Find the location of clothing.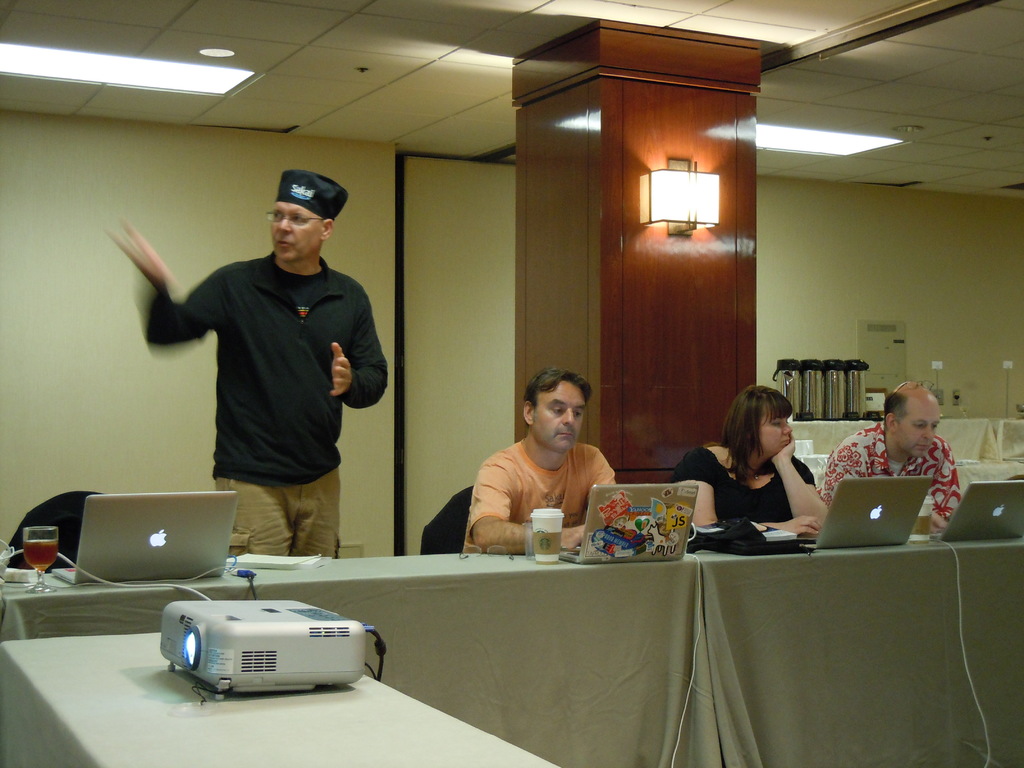
Location: (left=455, top=436, right=626, bottom=555).
